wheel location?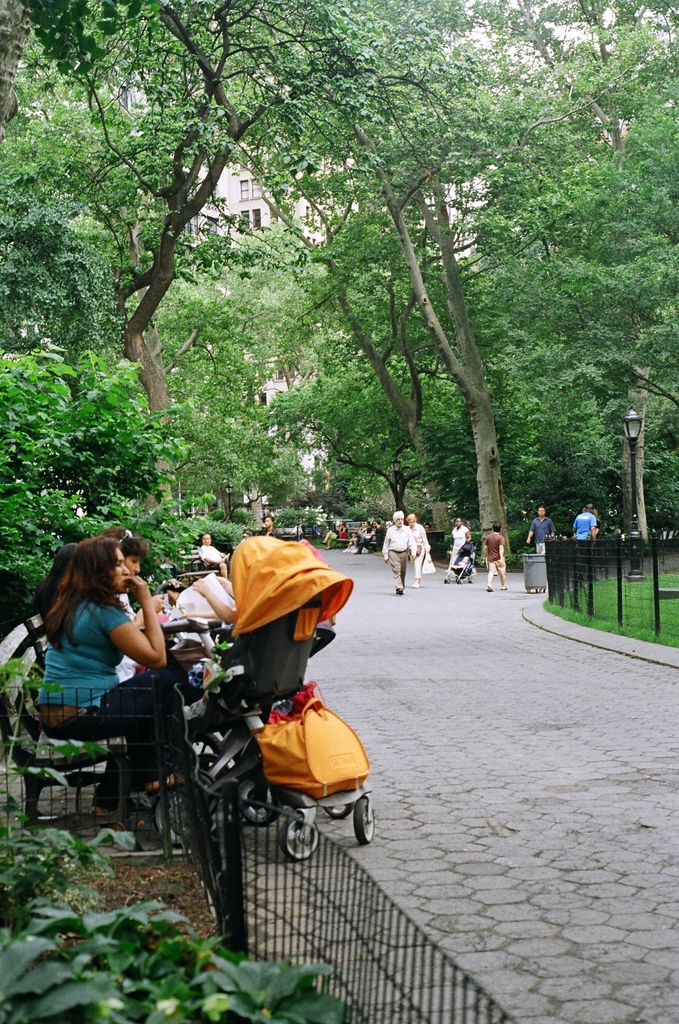
x1=236 y1=777 x2=277 y2=821
